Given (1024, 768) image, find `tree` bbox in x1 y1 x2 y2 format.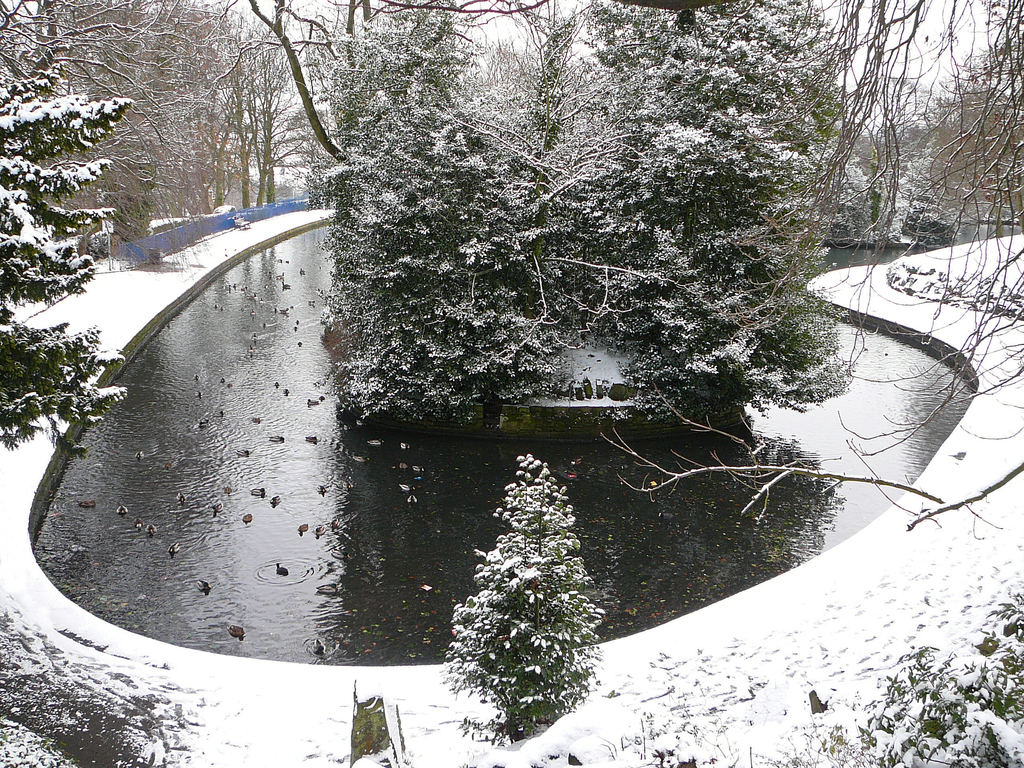
916 28 1023 189.
